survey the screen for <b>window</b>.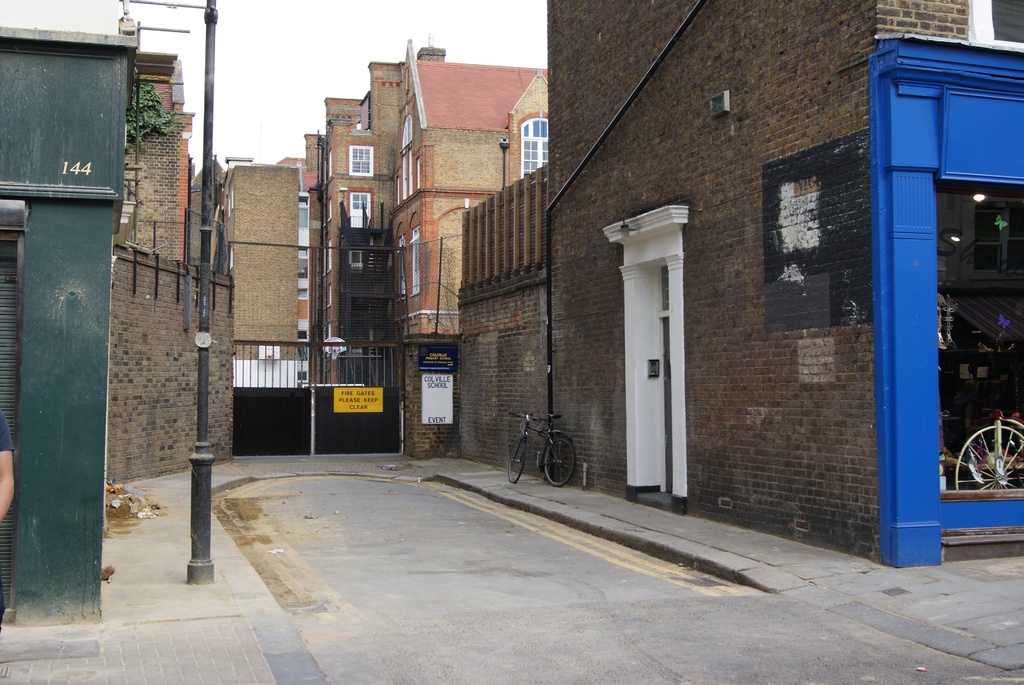
Survey found: l=342, t=141, r=372, b=174.
